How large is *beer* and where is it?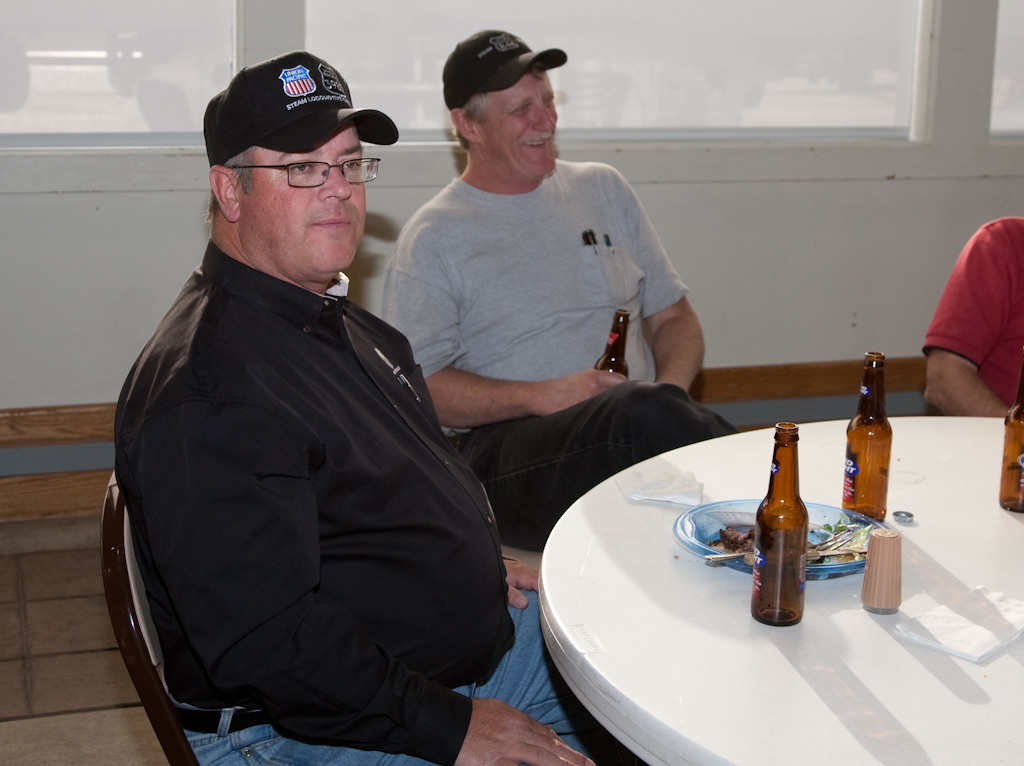
Bounding box: rect(750, 422, 809, 625).
